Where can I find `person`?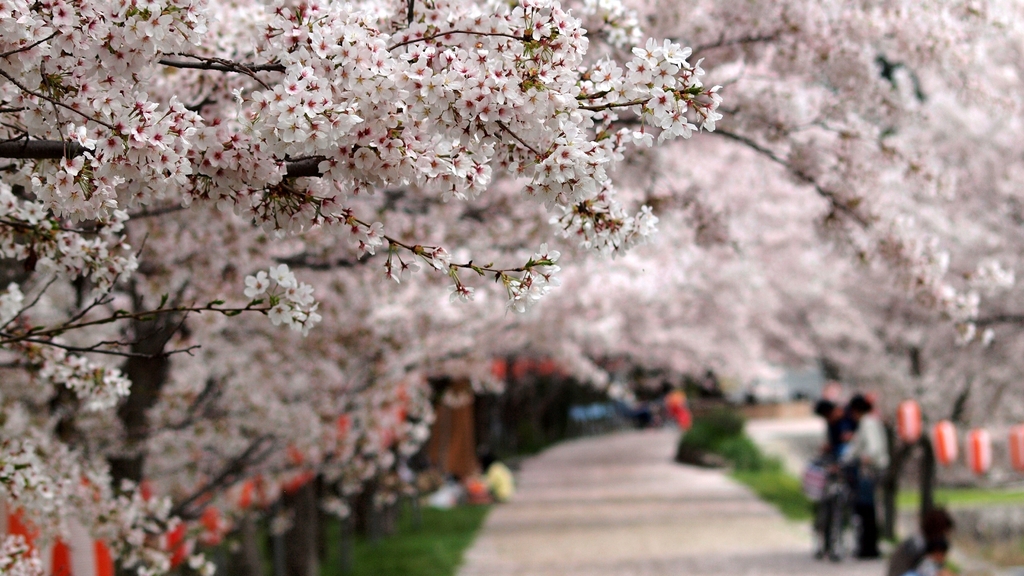
You can find it at [483, 451, 516, 515].
